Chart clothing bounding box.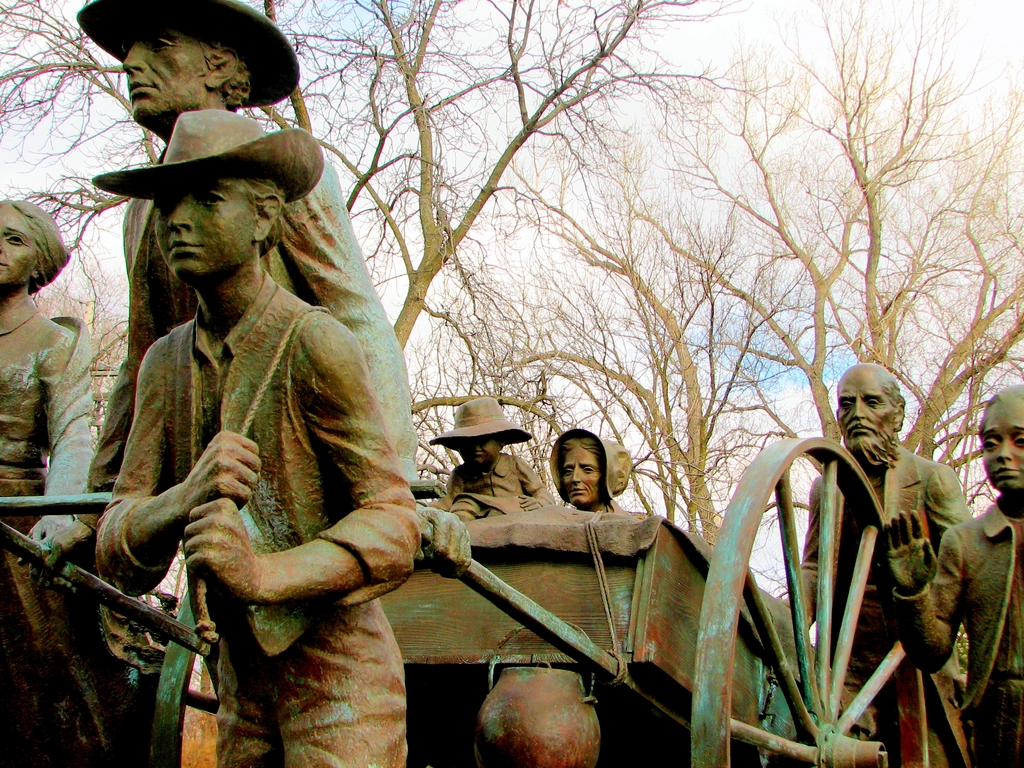
Charted: [left=0, top=319, right=89, bottom=651].
